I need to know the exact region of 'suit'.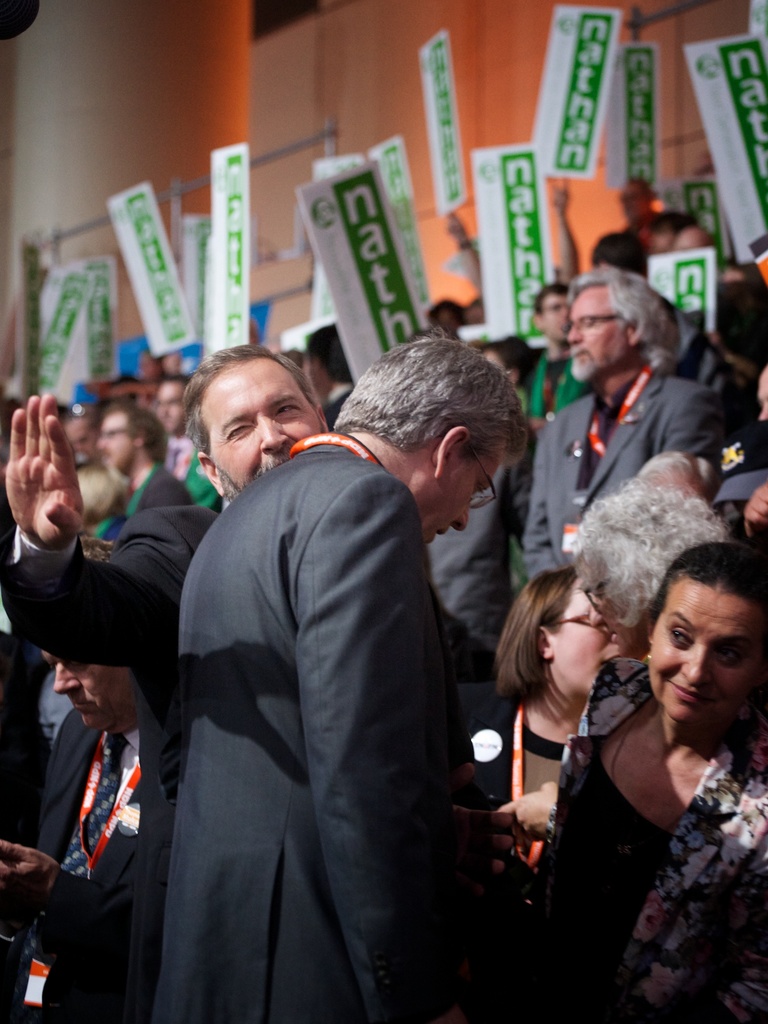
Region: x1=0 y1=497 x2=233 y2=884.
